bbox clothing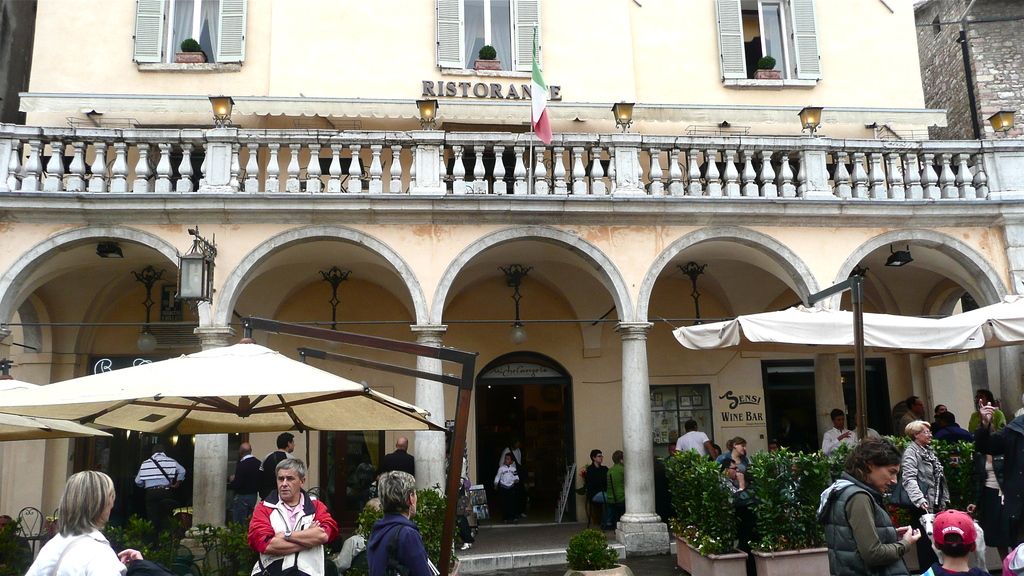
region(498, 464, 518, 515)
